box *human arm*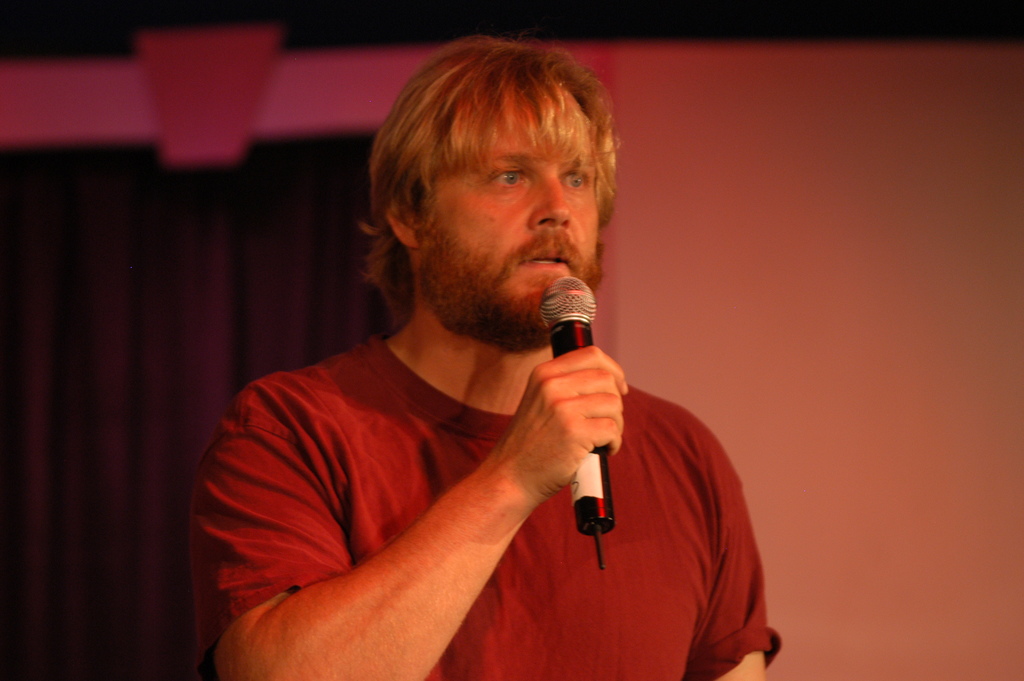
bbox(684, 423, 793, 679)
